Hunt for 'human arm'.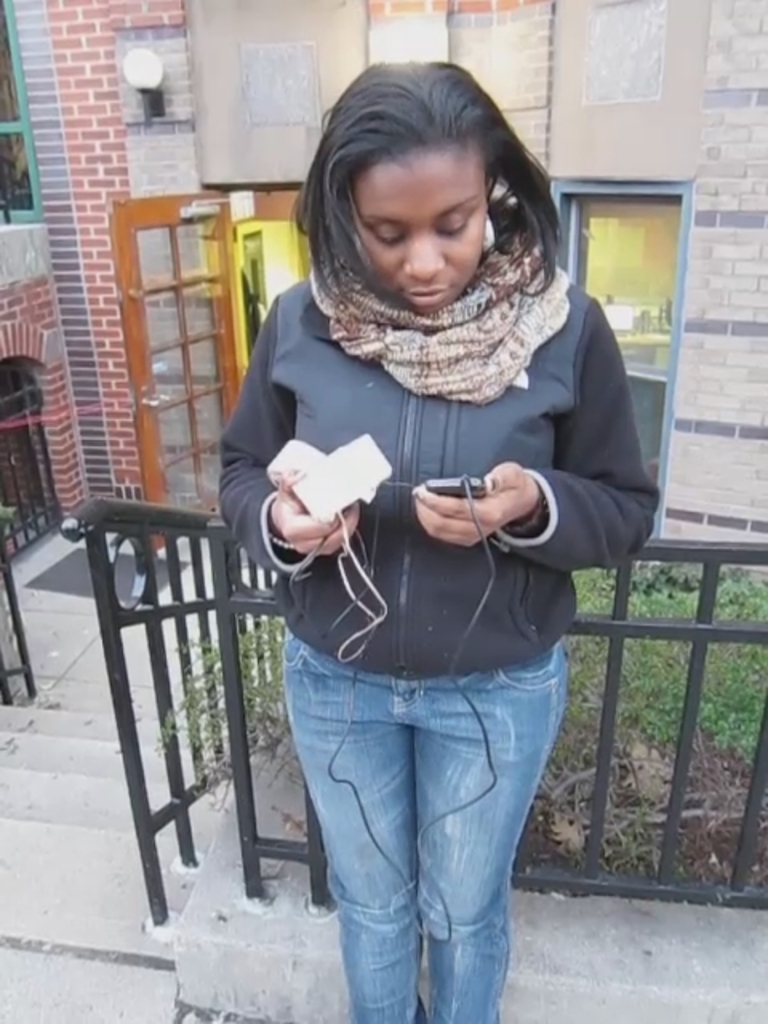
Hunted down at crop(211, 278, 363, 584).
